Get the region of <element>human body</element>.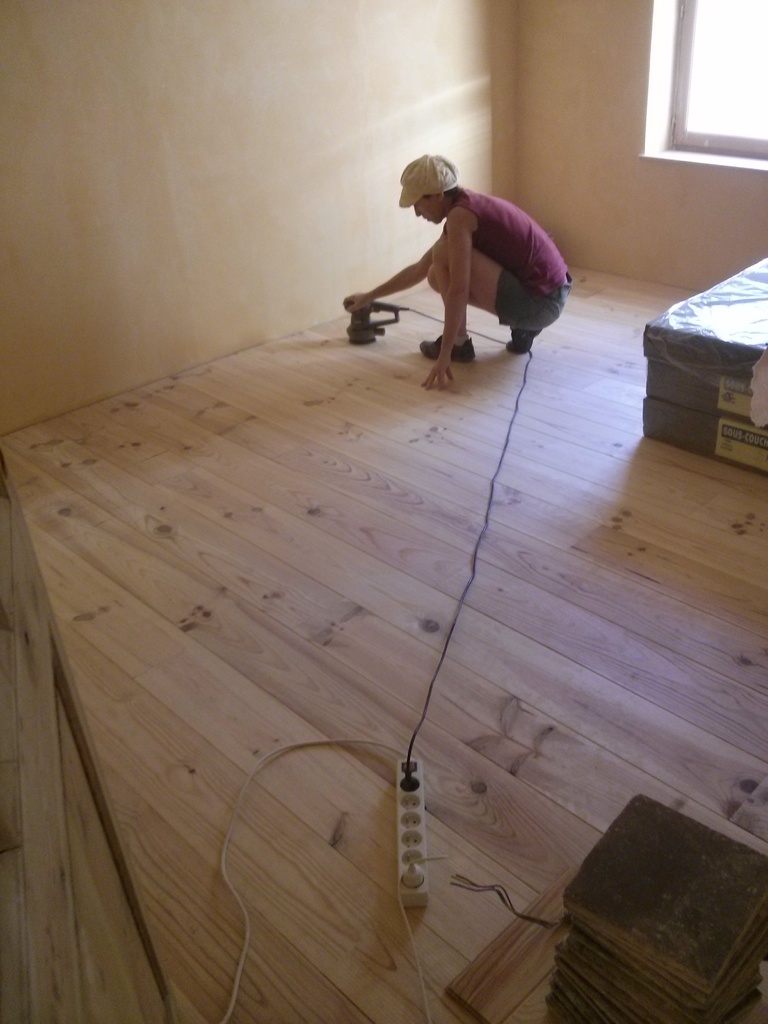
crop(354, 155, 574, 373).
